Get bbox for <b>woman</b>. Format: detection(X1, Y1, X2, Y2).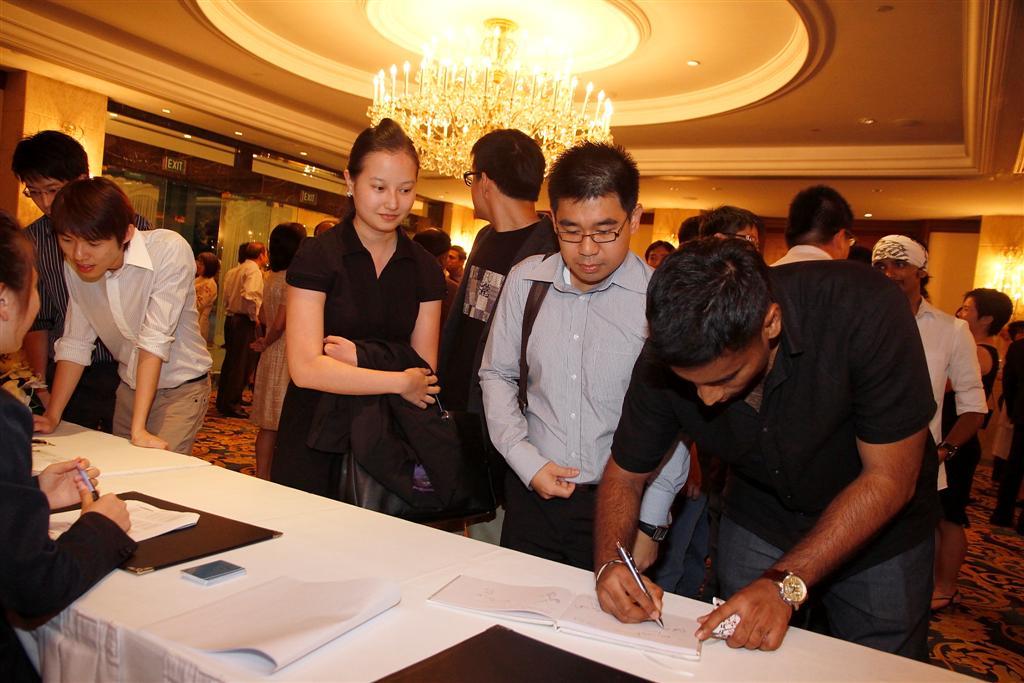
detection(0, 214, 138, 682).
